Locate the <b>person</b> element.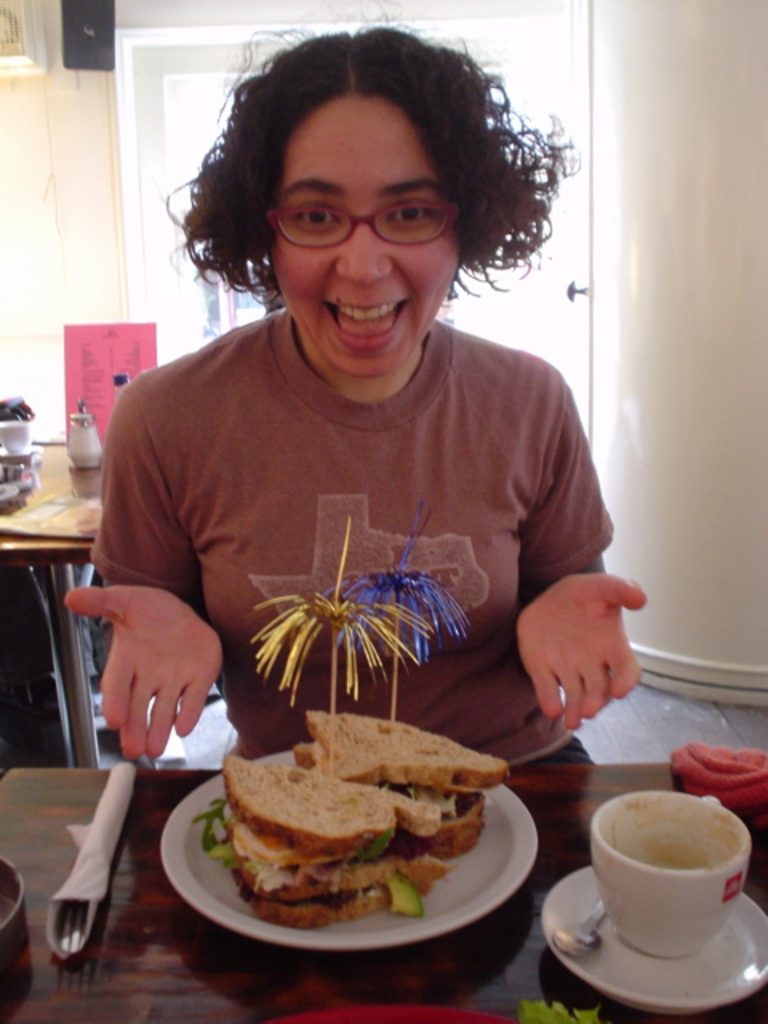
Element bbox: select_region(54, 32, 651, 843).
